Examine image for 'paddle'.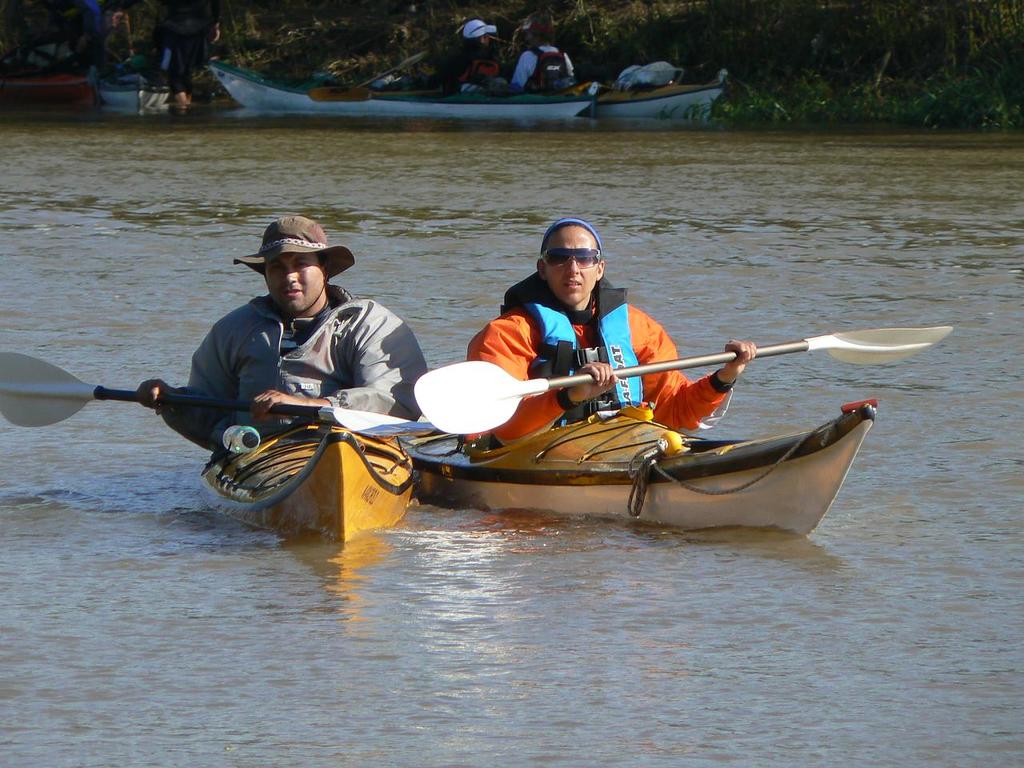
Examination result: crop(0, 354, 435, 433).
